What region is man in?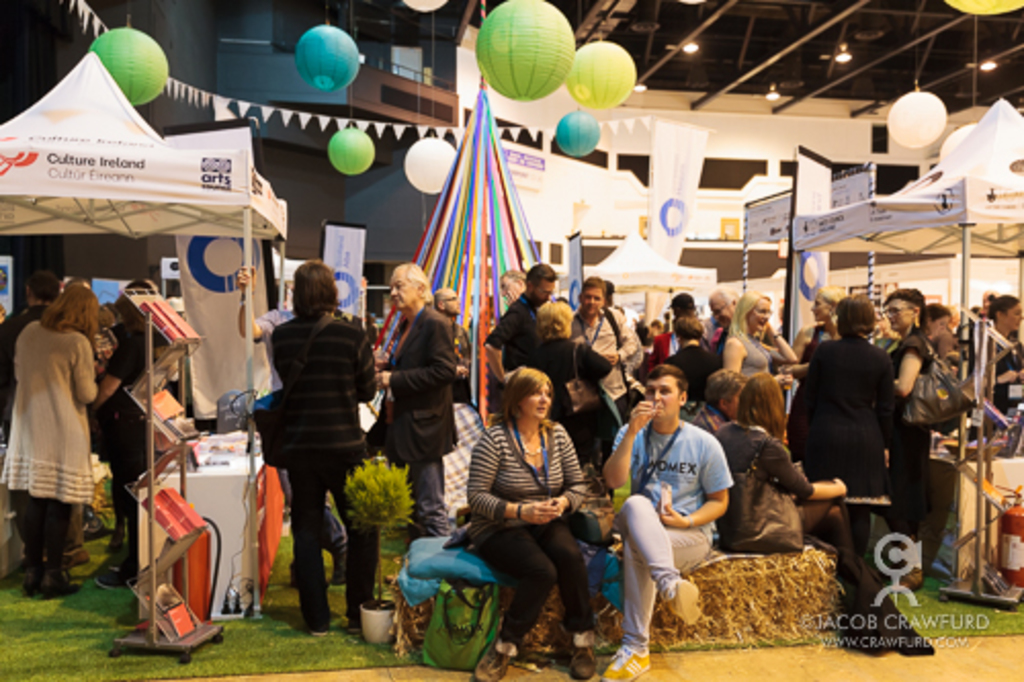
430 287 475 401.
